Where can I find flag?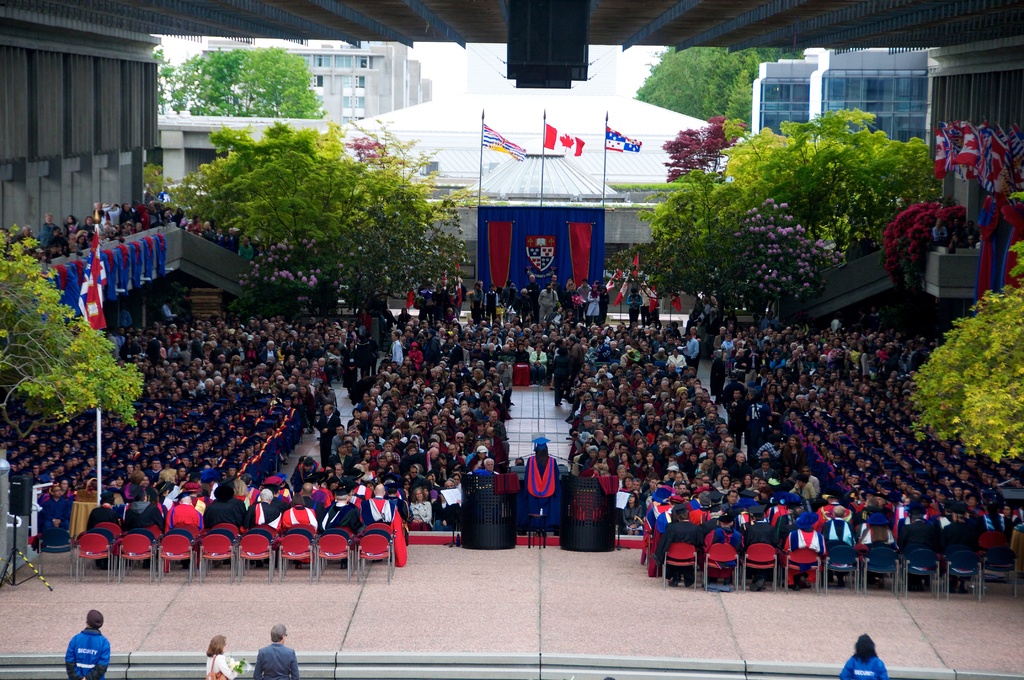
You can find it at locate(937, 131, 958, 181).
